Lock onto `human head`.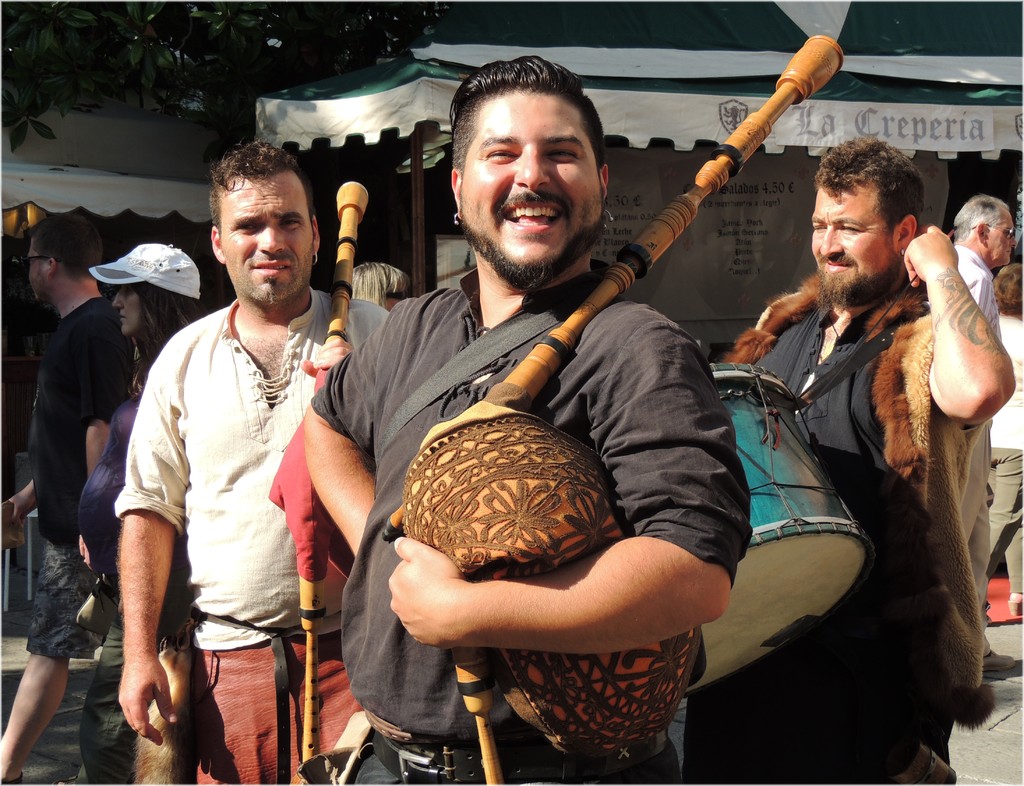
Locked: [x1=113, y1=243, x2=200, y2=339].
